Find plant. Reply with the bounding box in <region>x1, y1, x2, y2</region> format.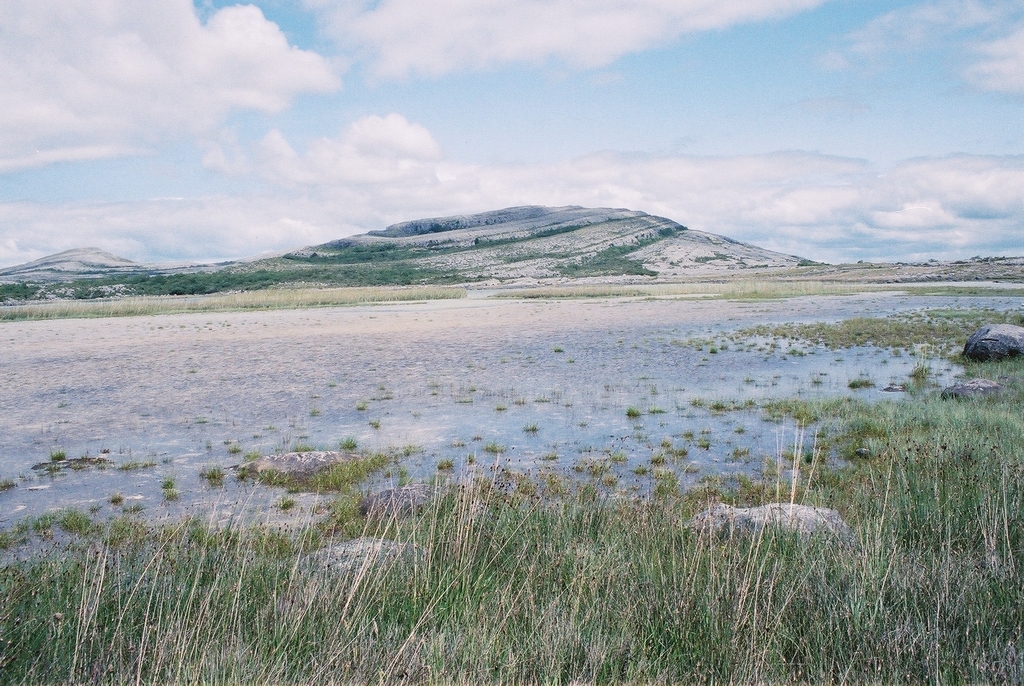
<region>120, 501, 140, 512</region>.
